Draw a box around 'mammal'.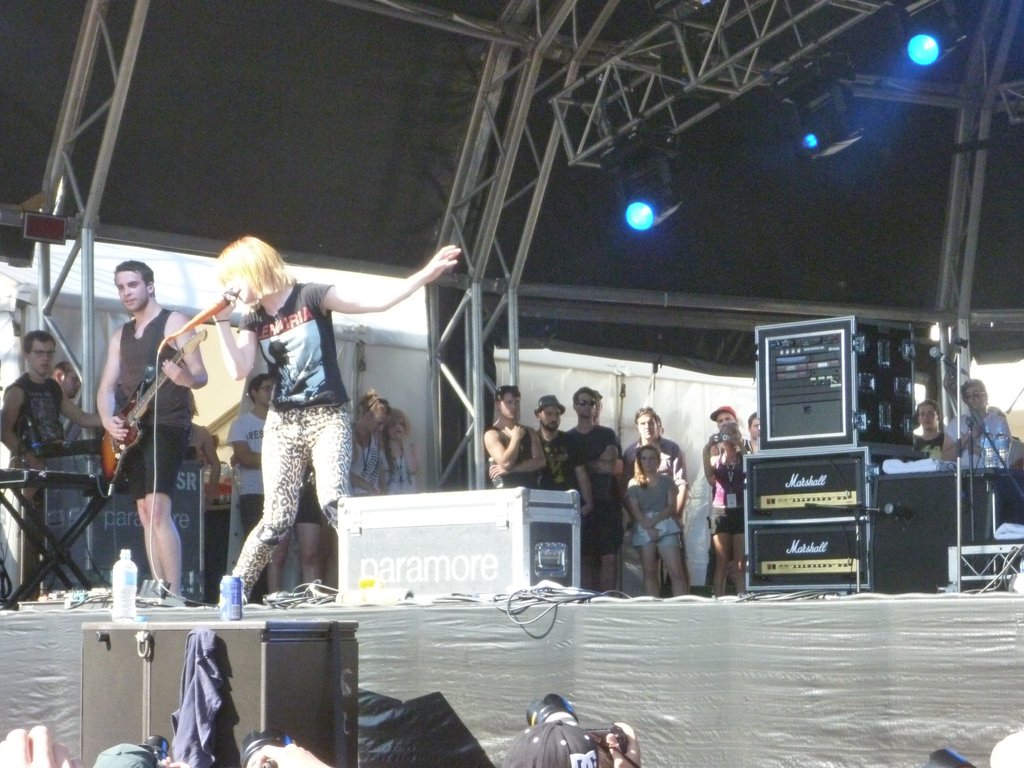
bbox(483, 383, 550, 495).
